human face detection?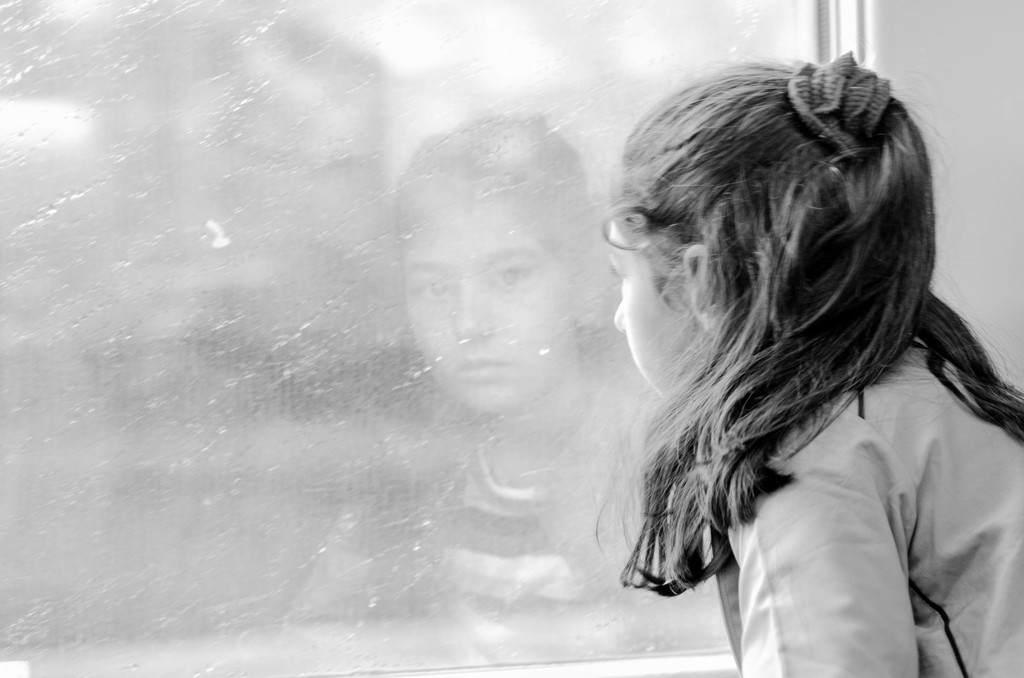
[614,222,691,397]
